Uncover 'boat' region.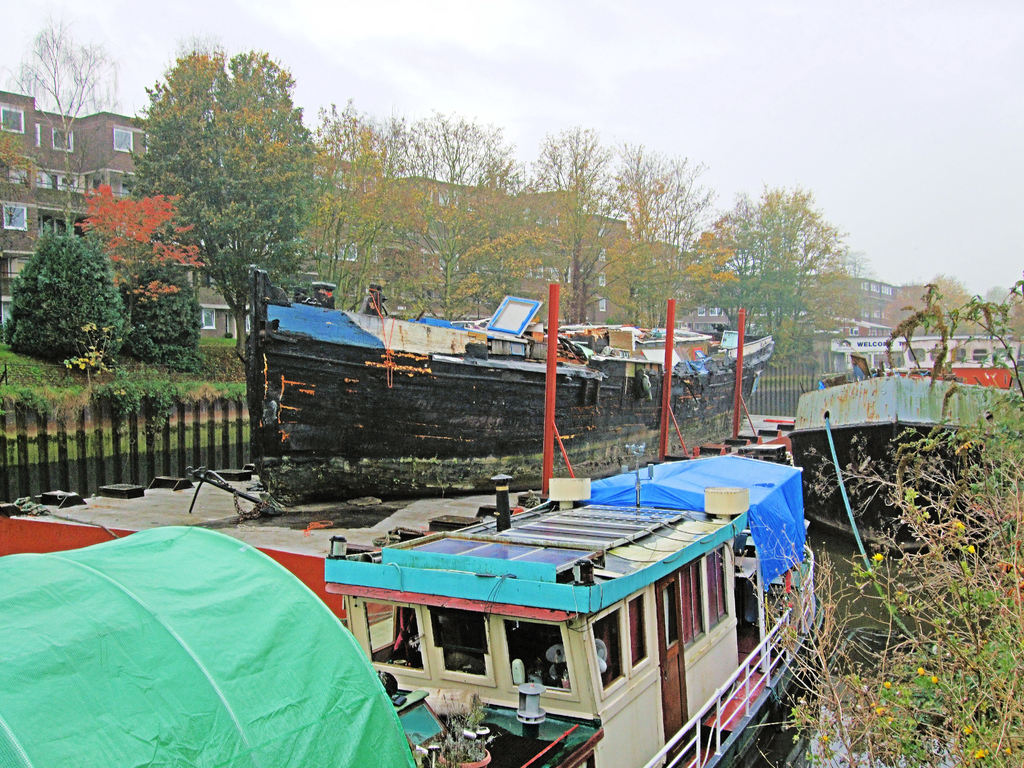
Uncovered: rect(250, 265, 776, 508).
